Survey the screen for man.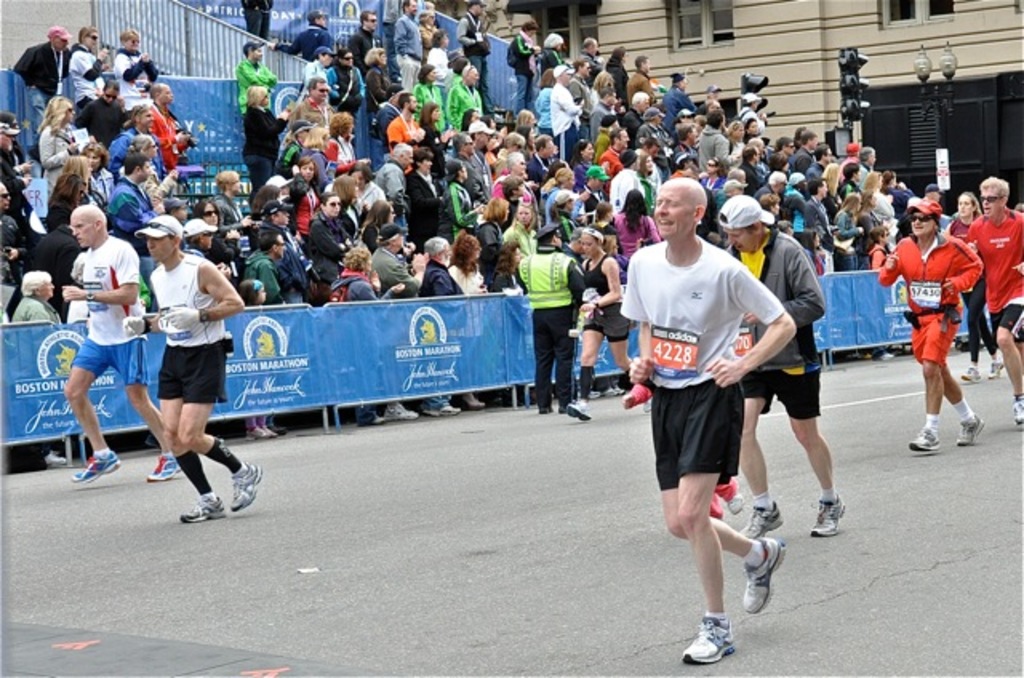
Survey found: 61, 206, 182, 486.
